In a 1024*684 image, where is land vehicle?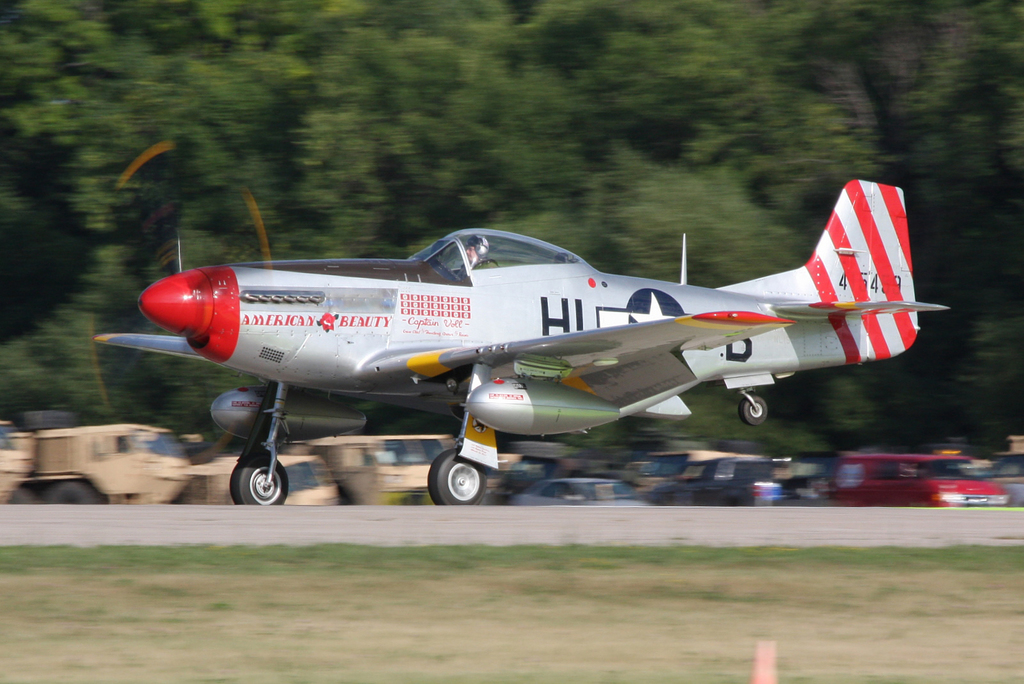
506 478 655 509.
